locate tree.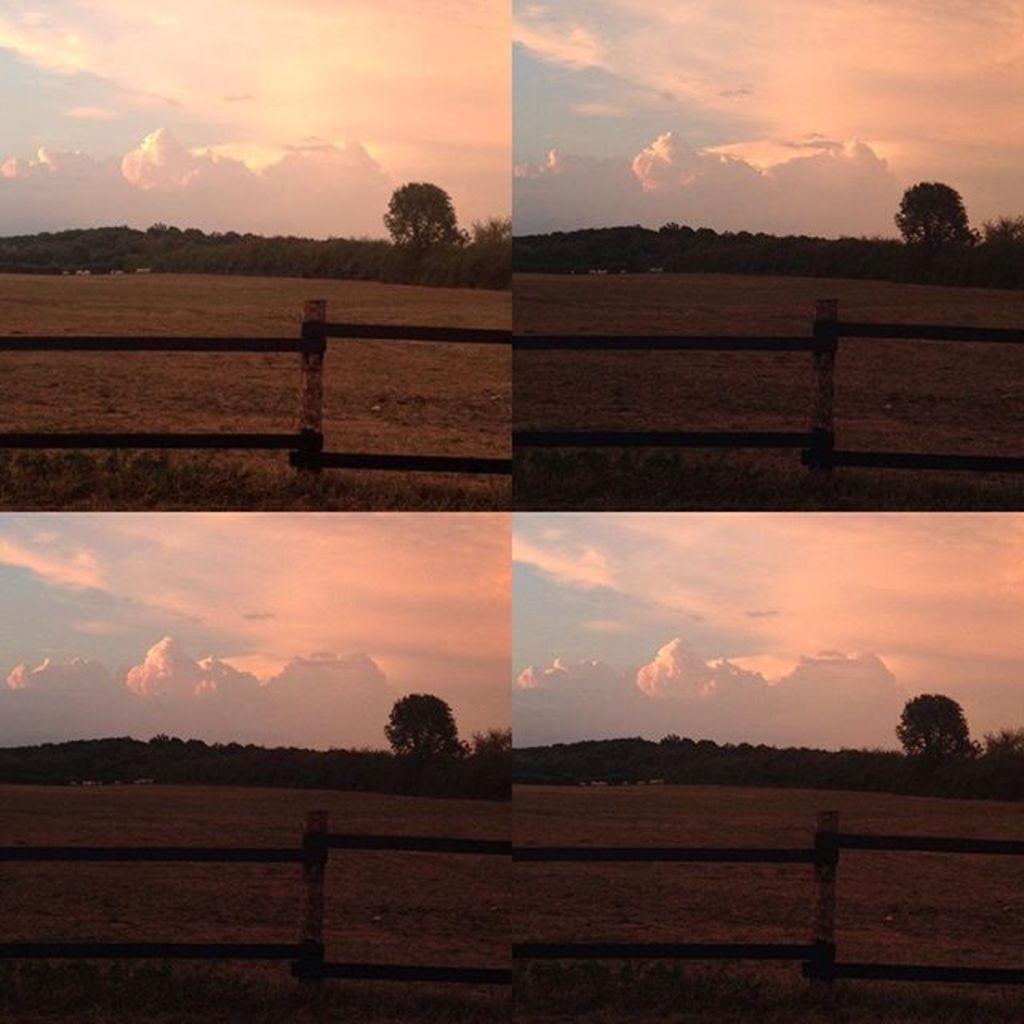
Bounding box: Rect(893, 178, 990, 270).
